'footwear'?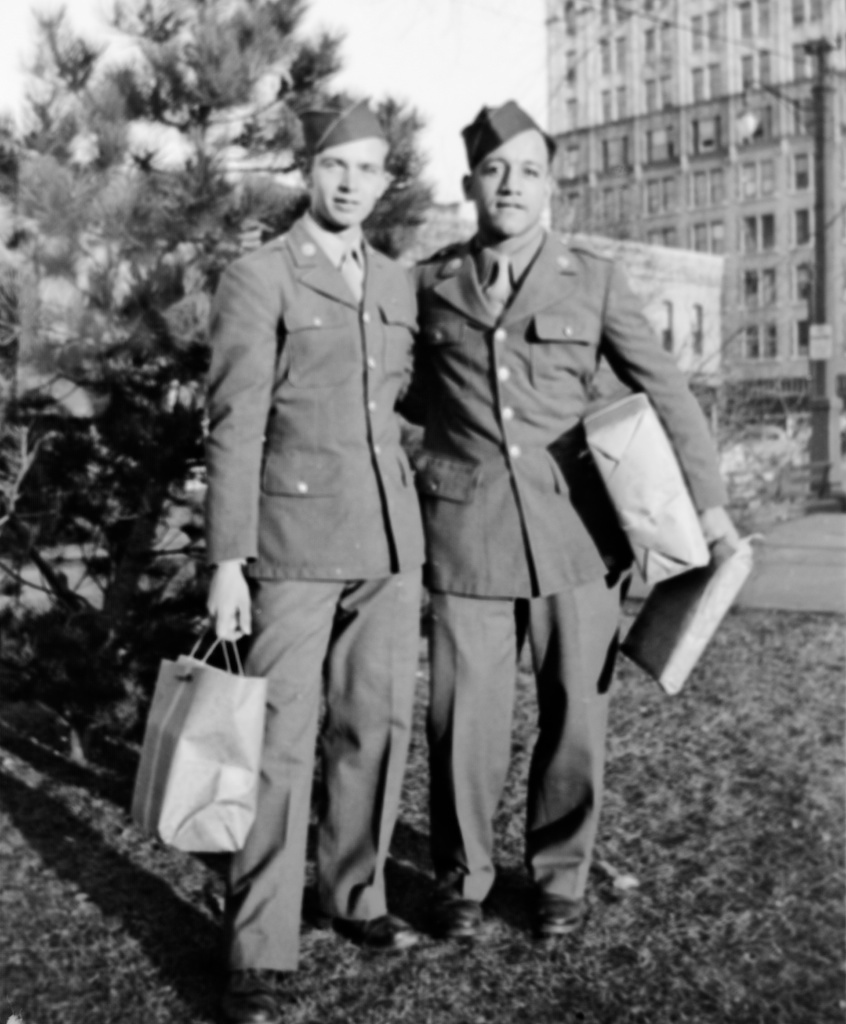
bbox=(328, 913, 417, 955)
